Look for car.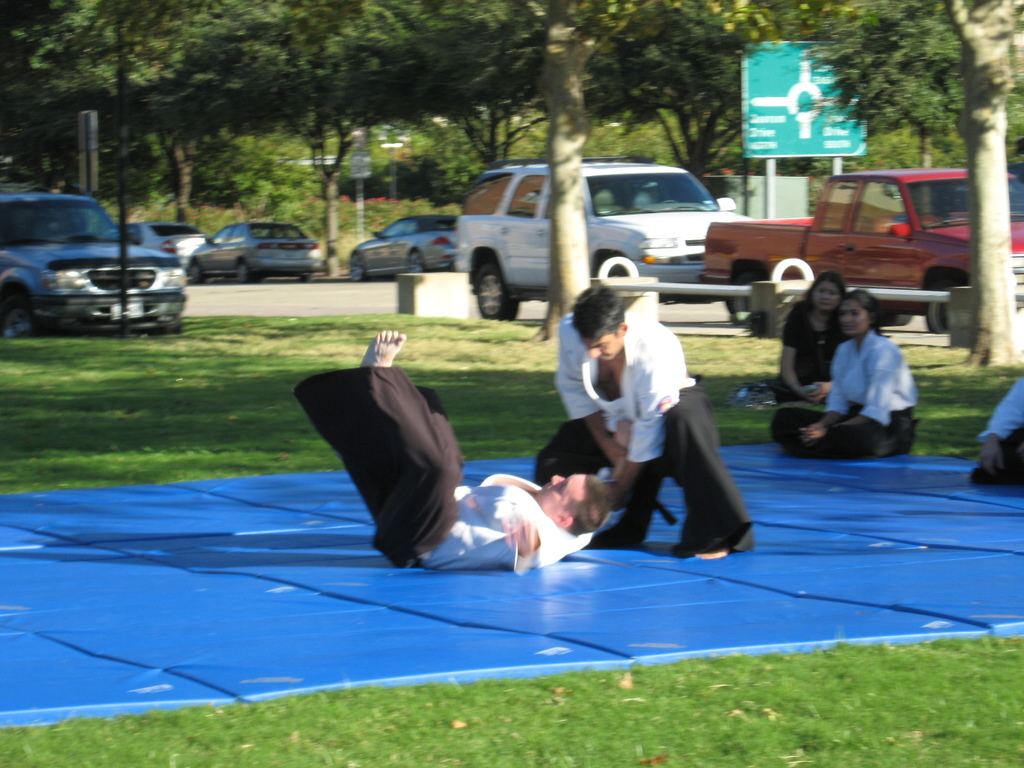
Found: region(189, 222, 324, 284).
